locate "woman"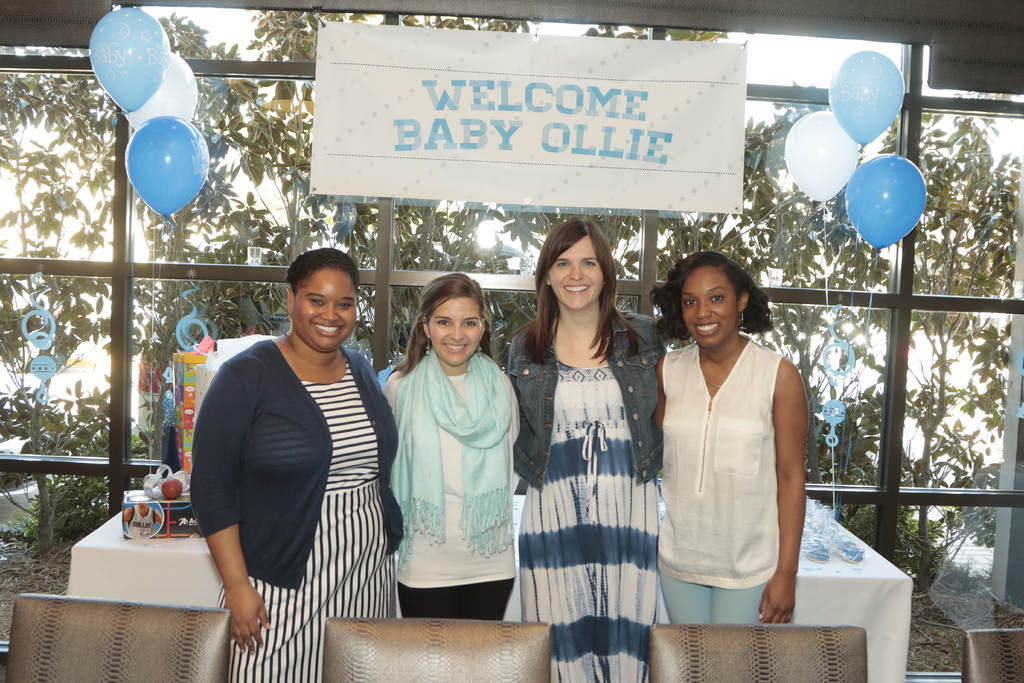
Rect(650, 242, 815, 638)
